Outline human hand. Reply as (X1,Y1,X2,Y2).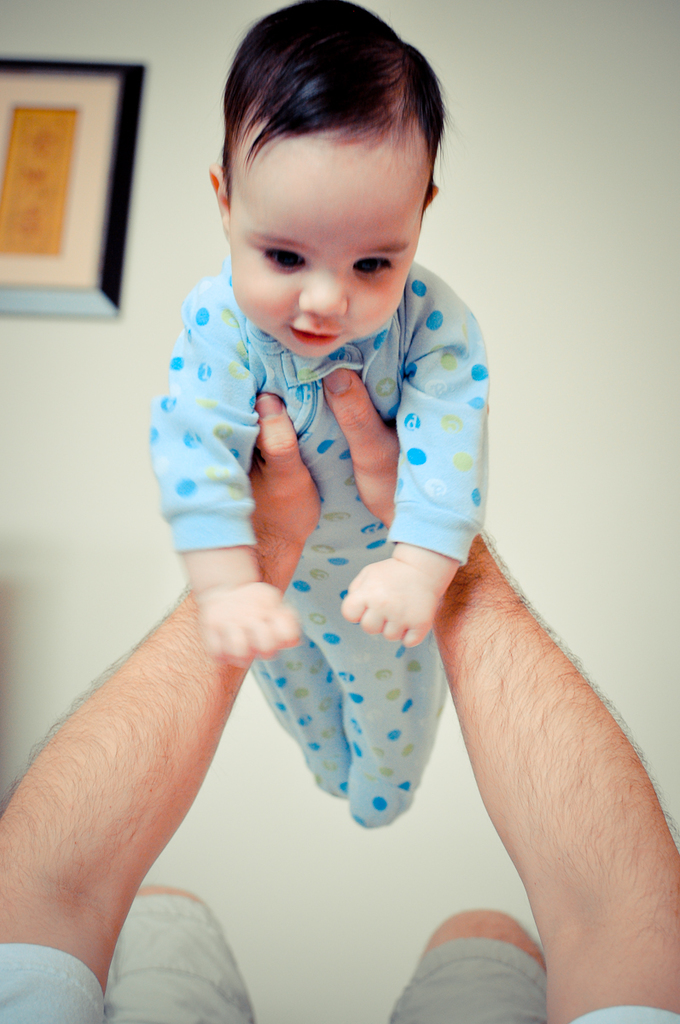
(317,364,401,532).
